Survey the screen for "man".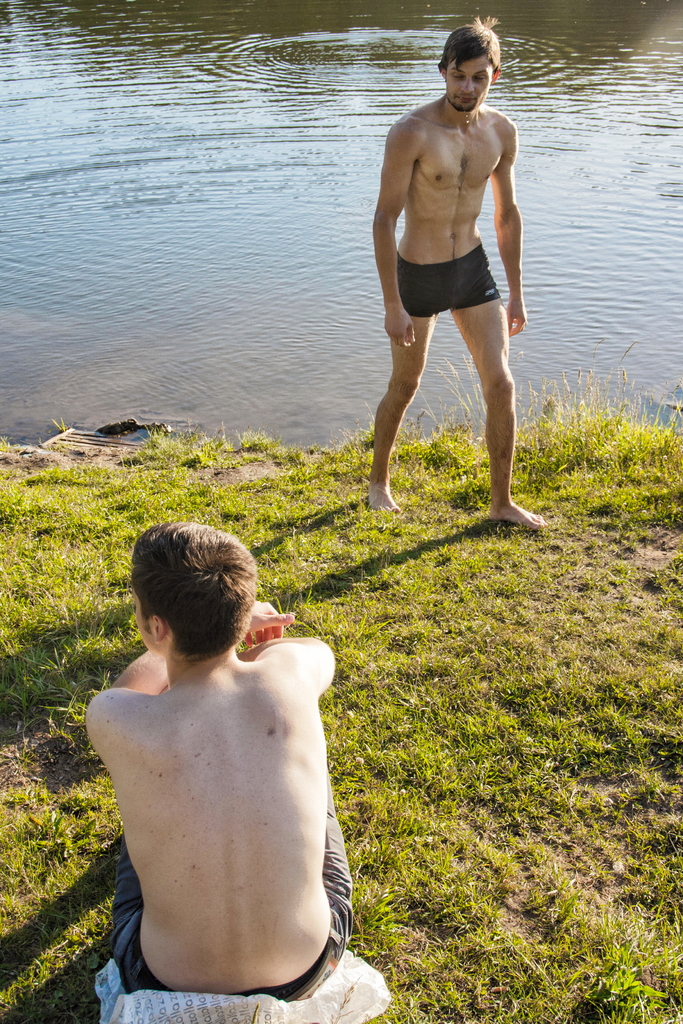
Survey found: box=[361, 12, 547, 529].
